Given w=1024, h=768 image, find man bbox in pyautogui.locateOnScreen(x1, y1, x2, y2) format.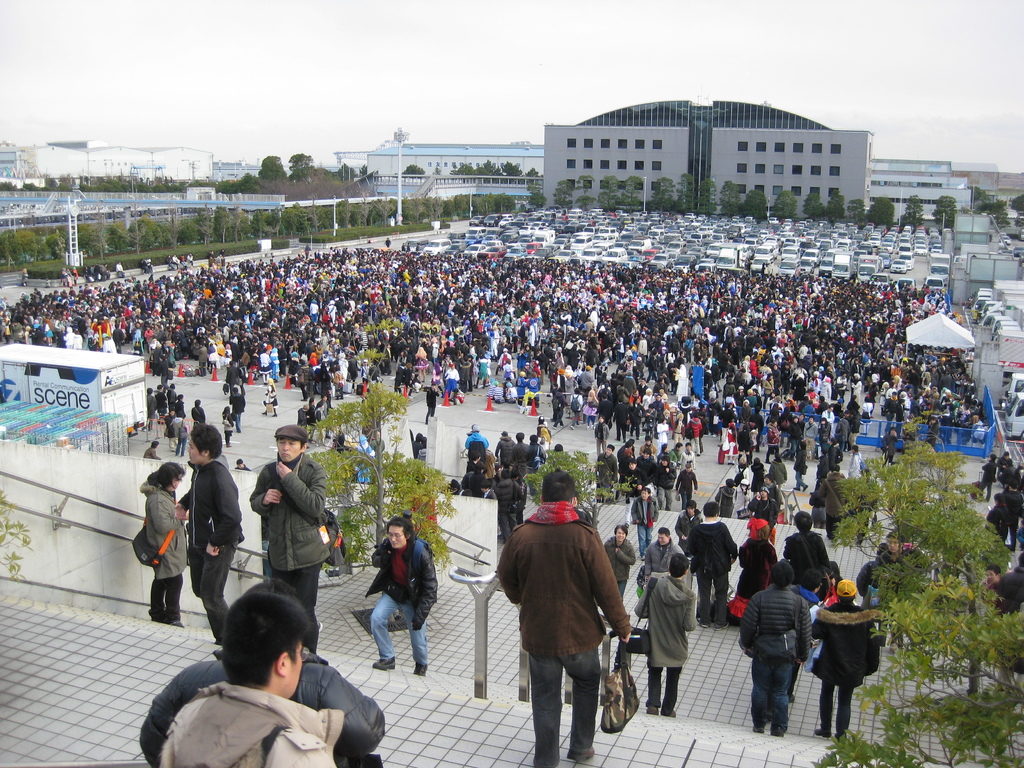
pyautogui.locateOnScreen(408, 428, 424, 459).
